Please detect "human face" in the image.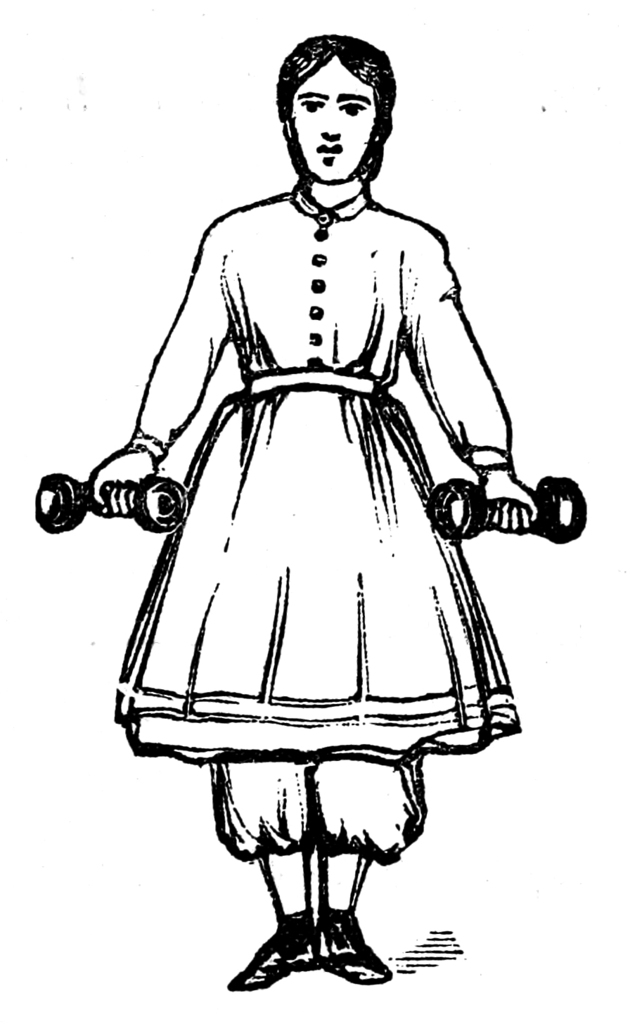
l=293, t=60, r=376, b=181.
